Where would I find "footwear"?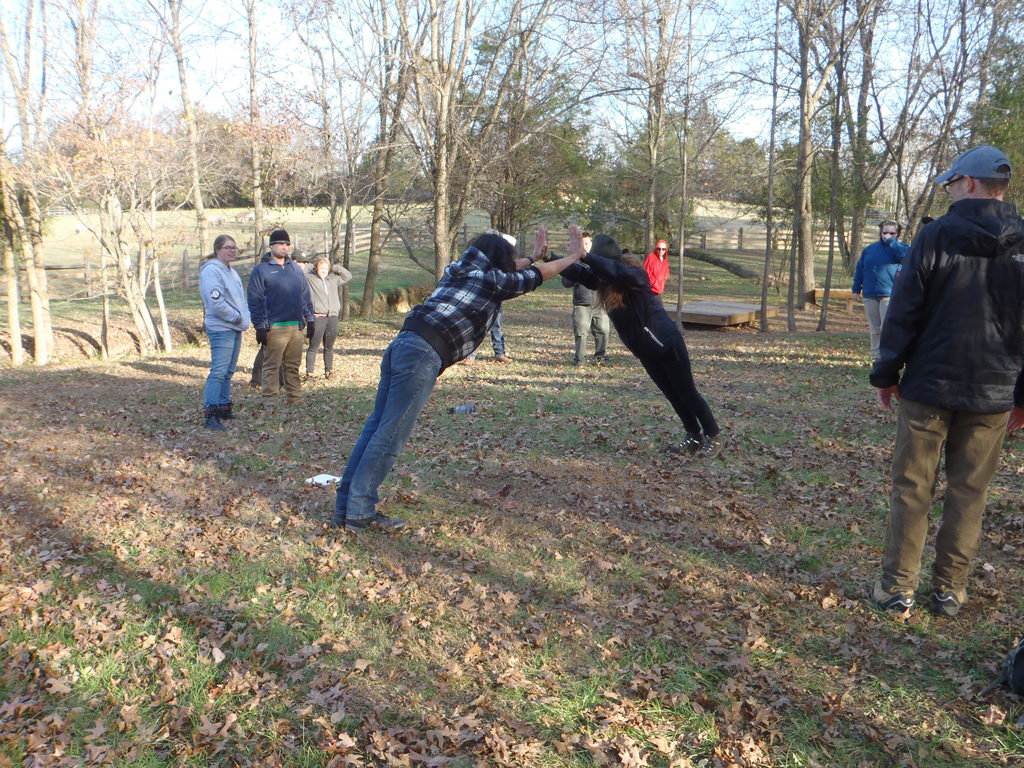
At [868, 577, 914, 614].
